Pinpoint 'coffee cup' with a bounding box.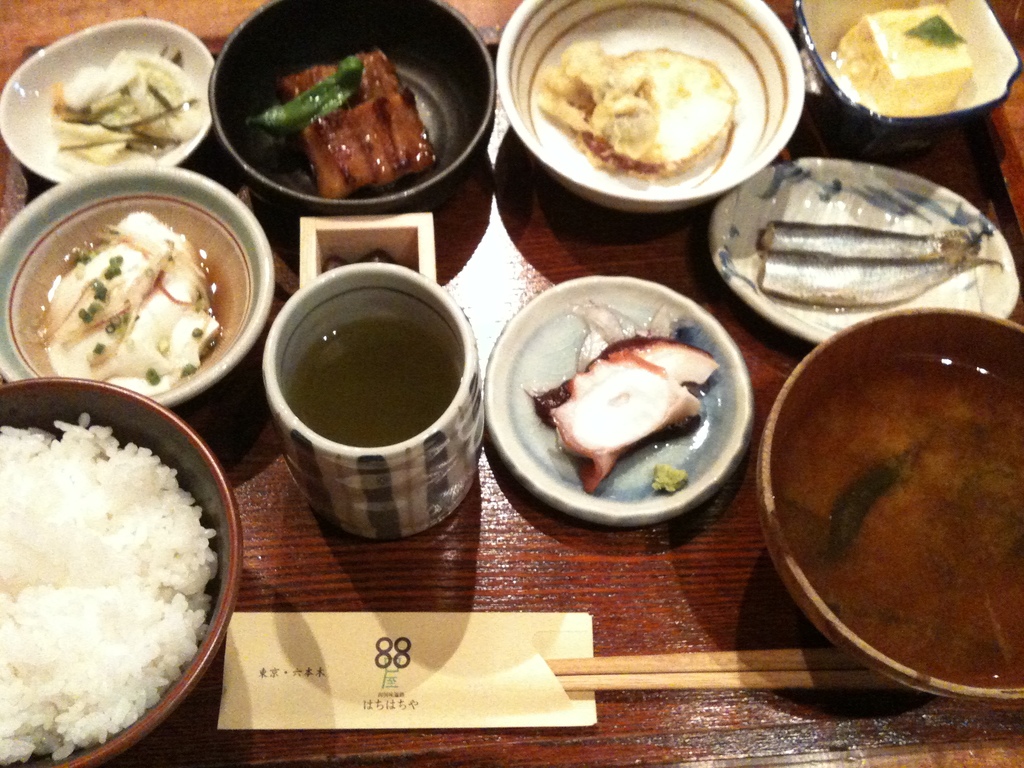
{"left": 257, "top": 262, "right": 483, "bottom": 542}.
